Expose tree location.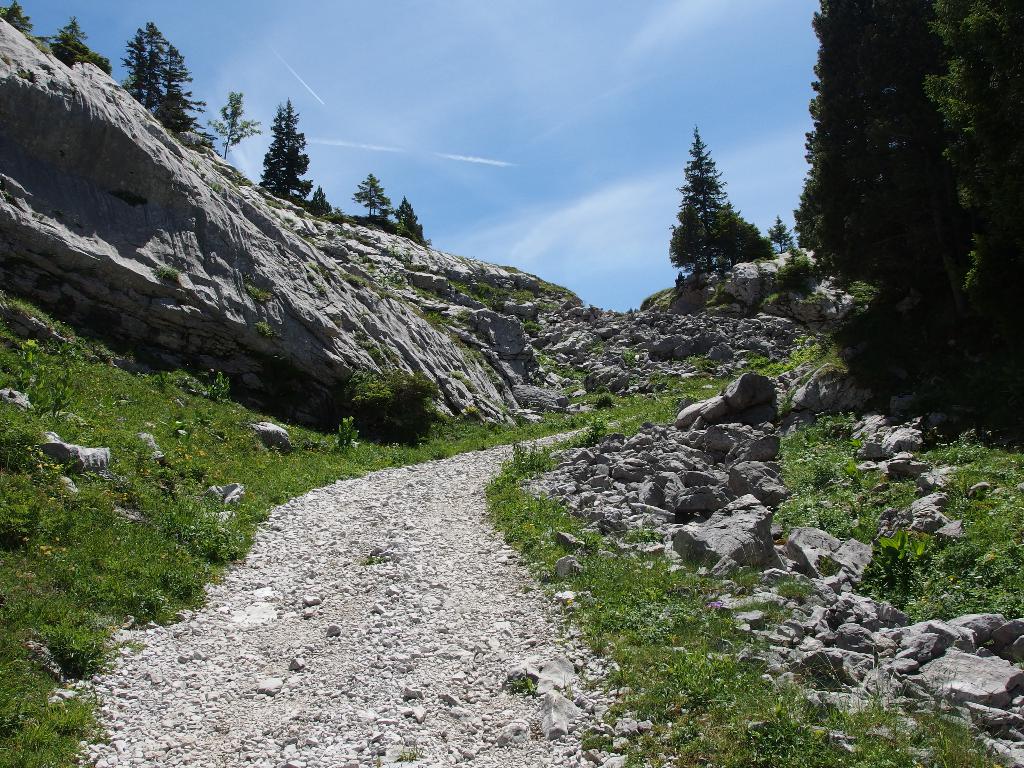
Exposed at box(353, 169, 392, 230).
